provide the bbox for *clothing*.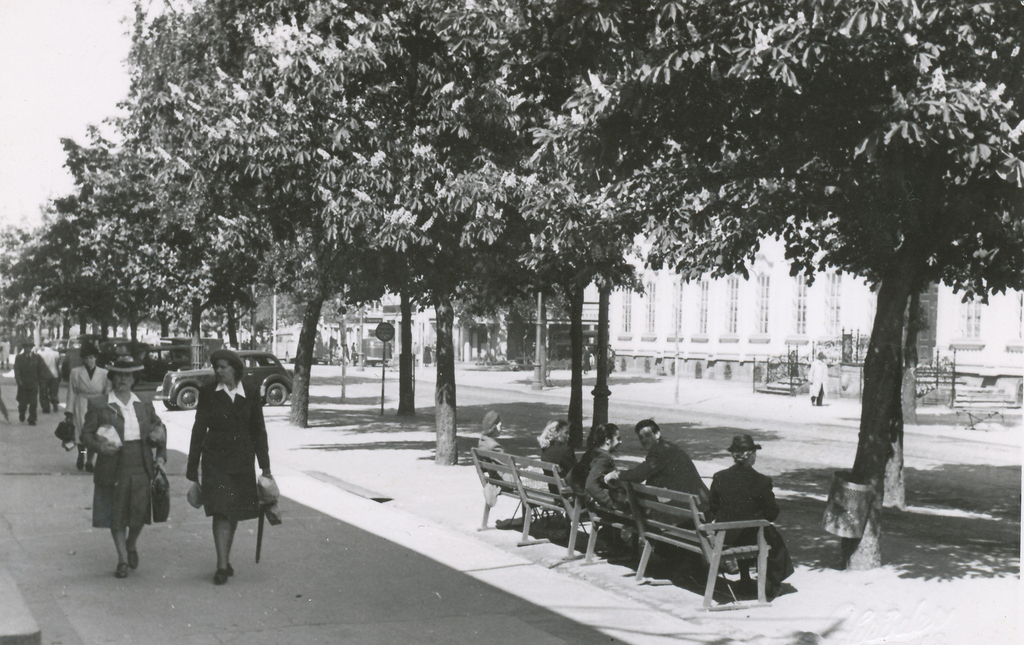
region(705, 459, 801, 582).
